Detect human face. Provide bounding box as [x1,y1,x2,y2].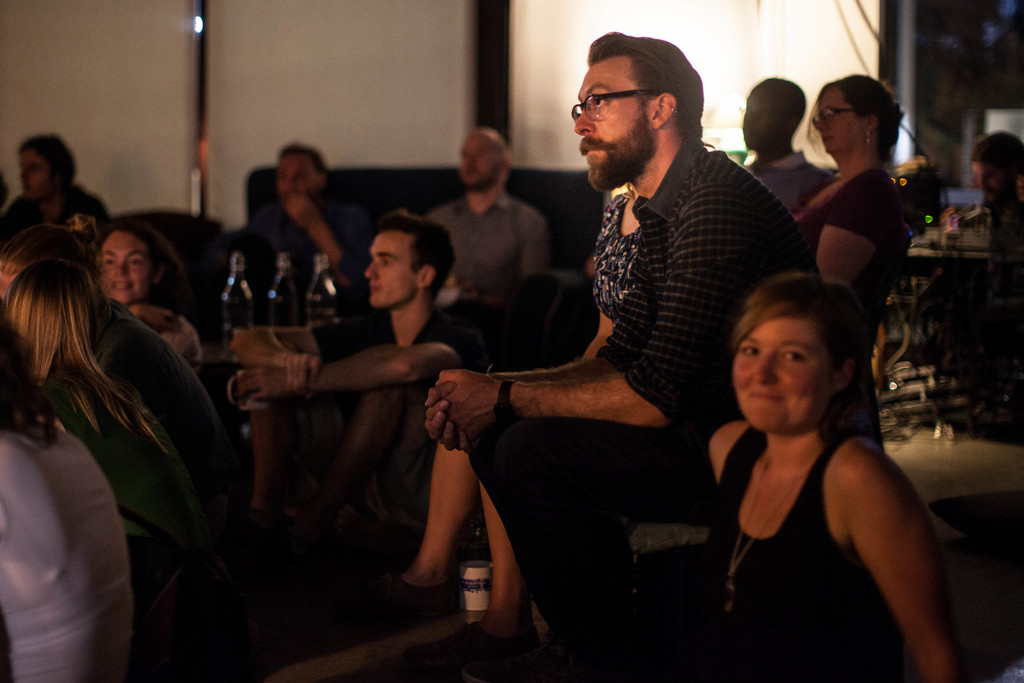
[454,135,494,186].
